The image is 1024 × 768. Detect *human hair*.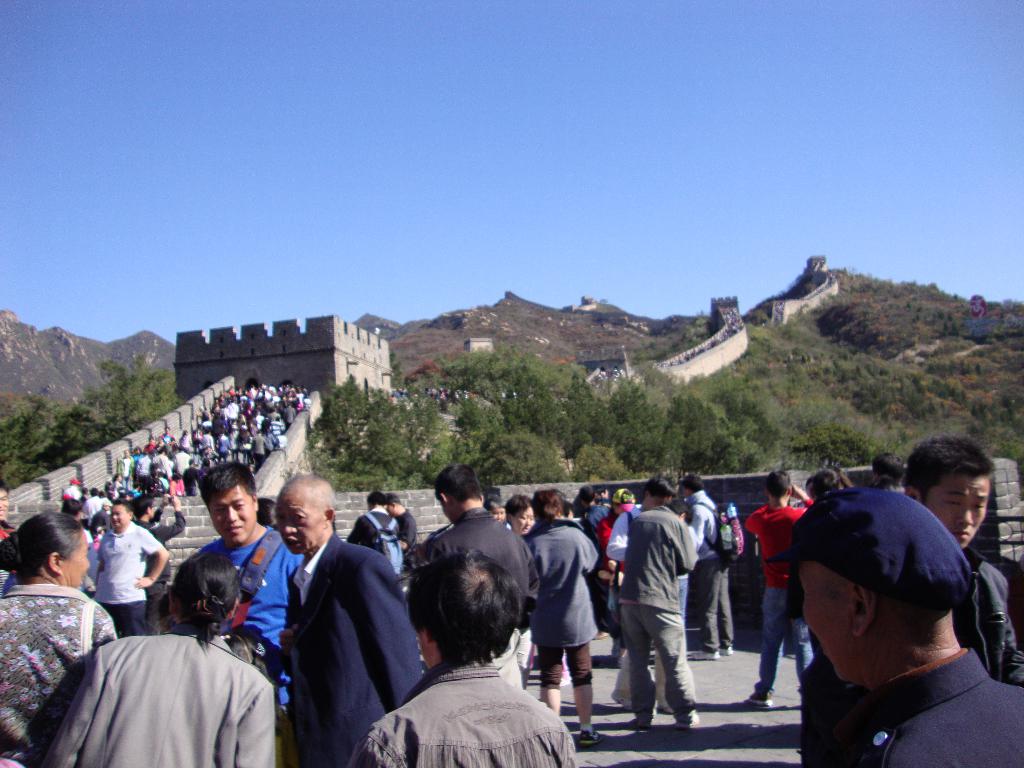
Detection: l=173, t=547, r=241, b=645.
